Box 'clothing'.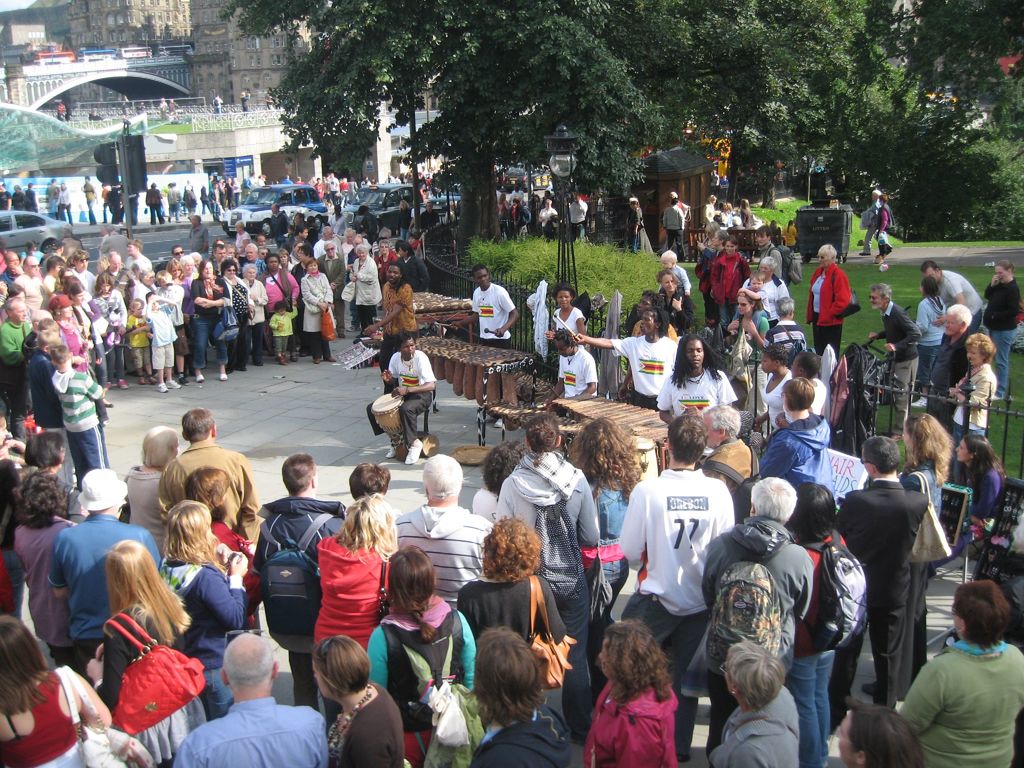
pyautogui.locateOnScreen(372, 246, 397, 278).
